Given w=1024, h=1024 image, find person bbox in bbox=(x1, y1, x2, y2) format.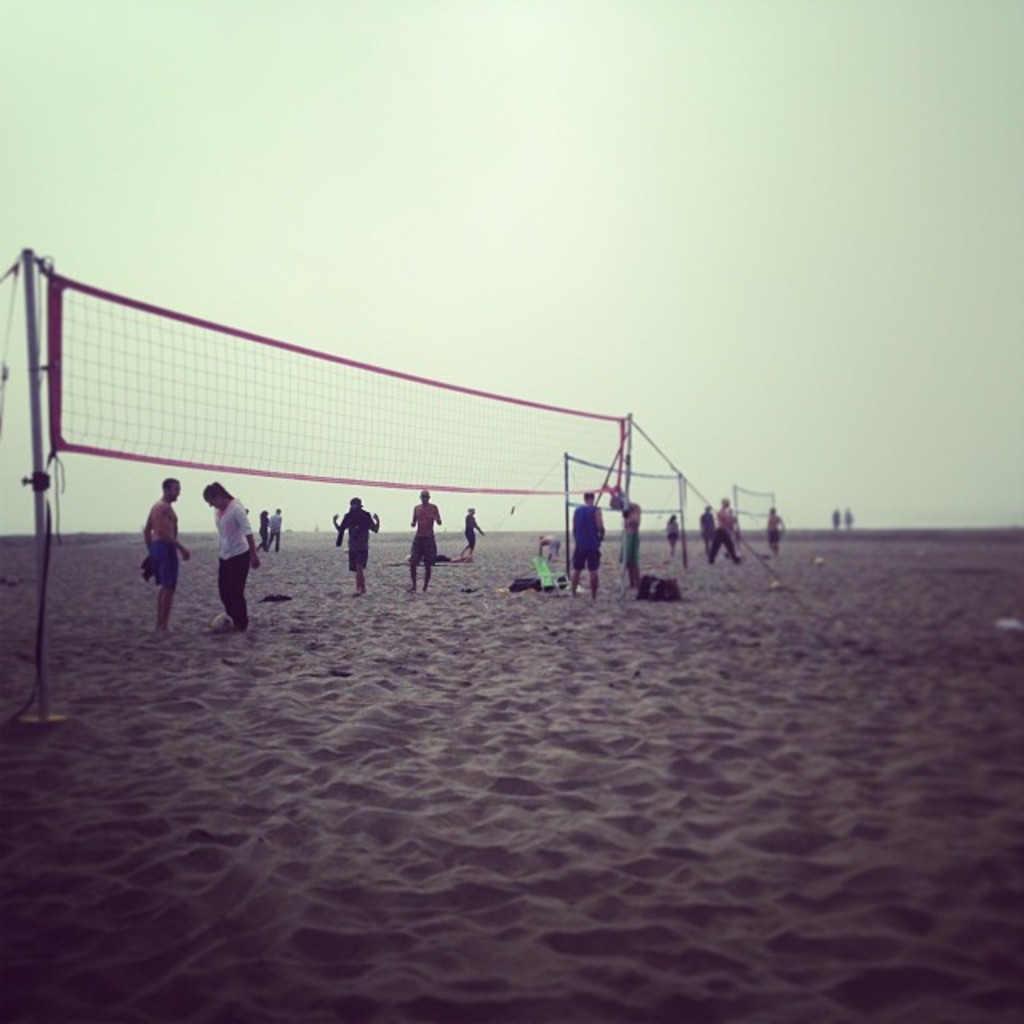
bbox=(267, 507, 282, 552).
